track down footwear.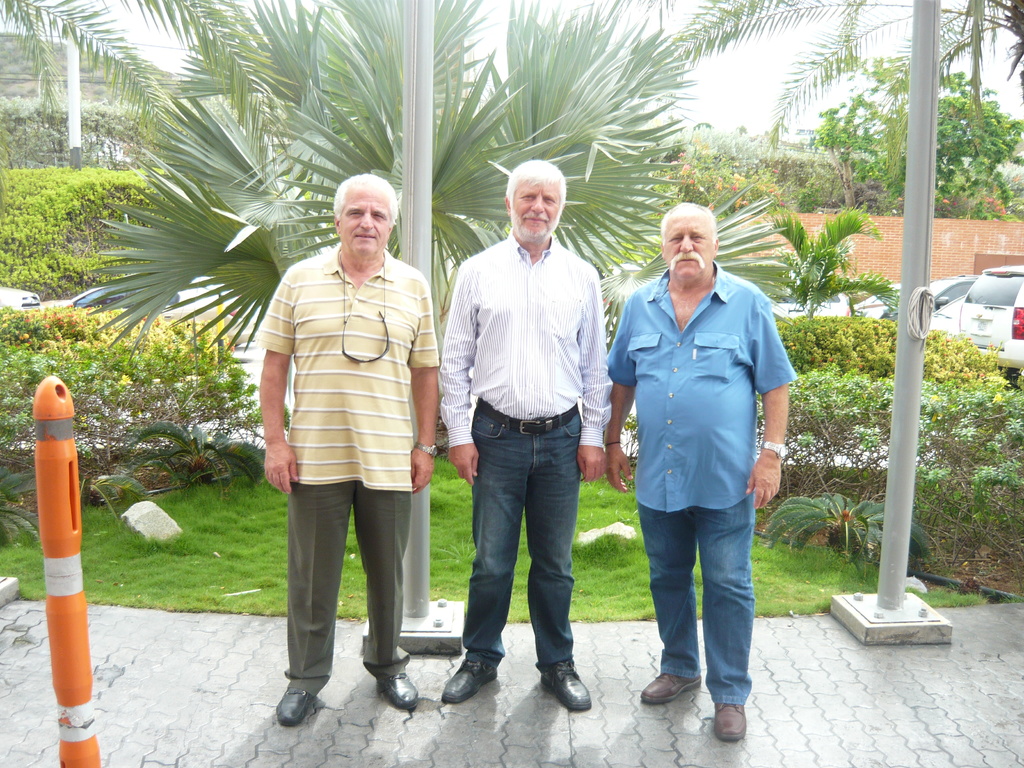
Tracked to locate(273, 685, 317, 726).
